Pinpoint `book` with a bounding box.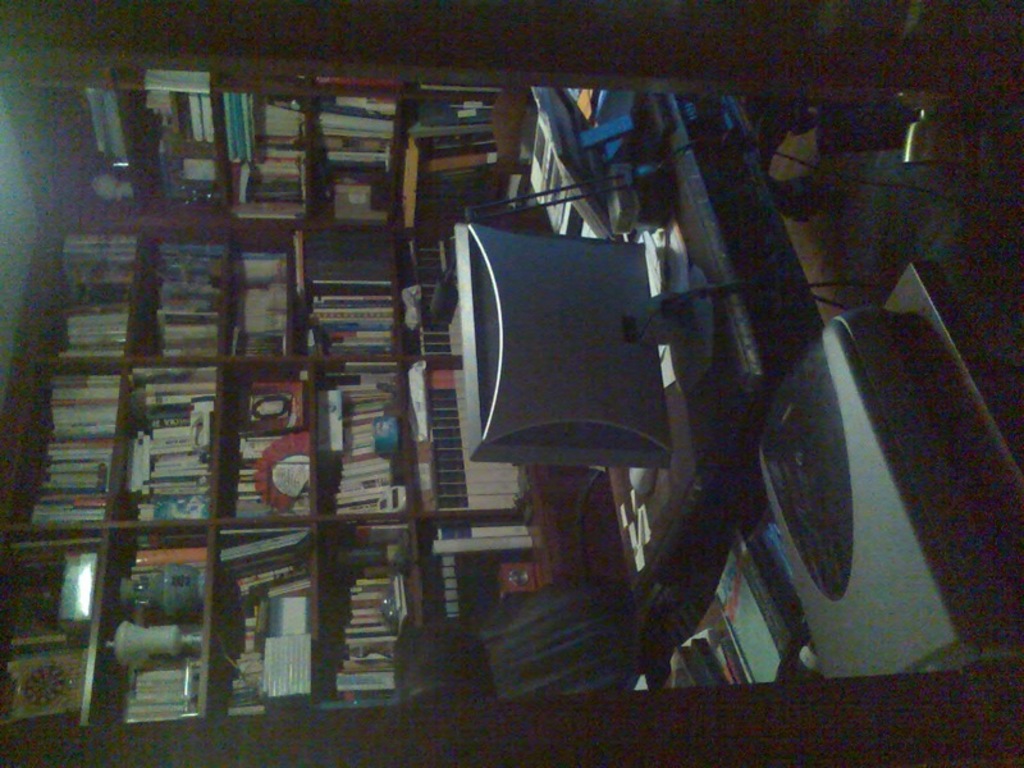
bbox(333, 654, 393, 690).
